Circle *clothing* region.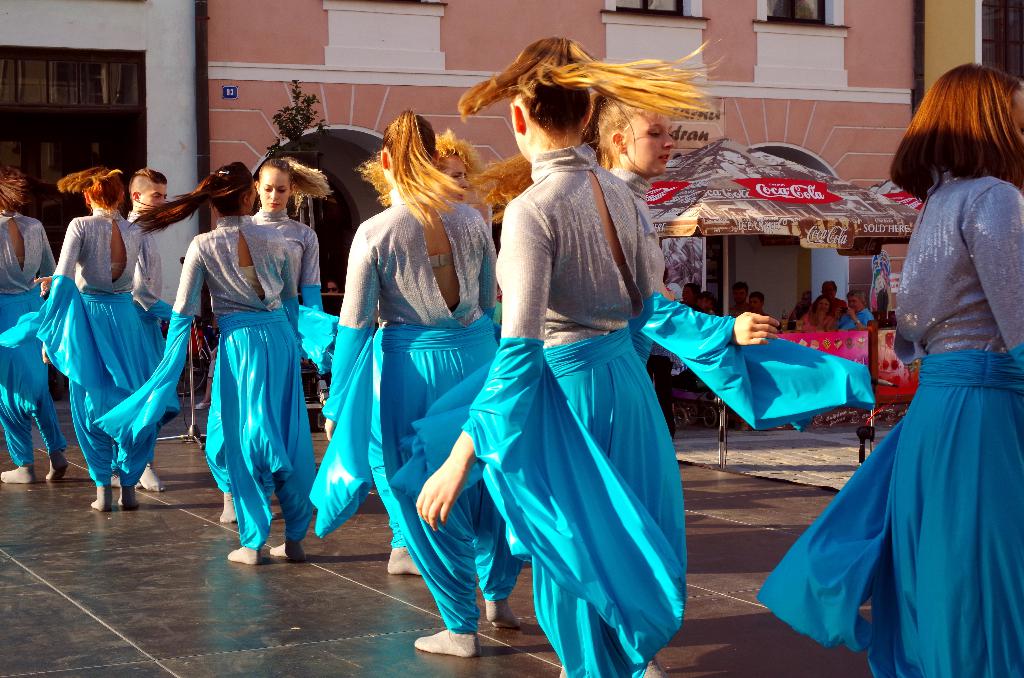
Region: 760:171:1023:677.
